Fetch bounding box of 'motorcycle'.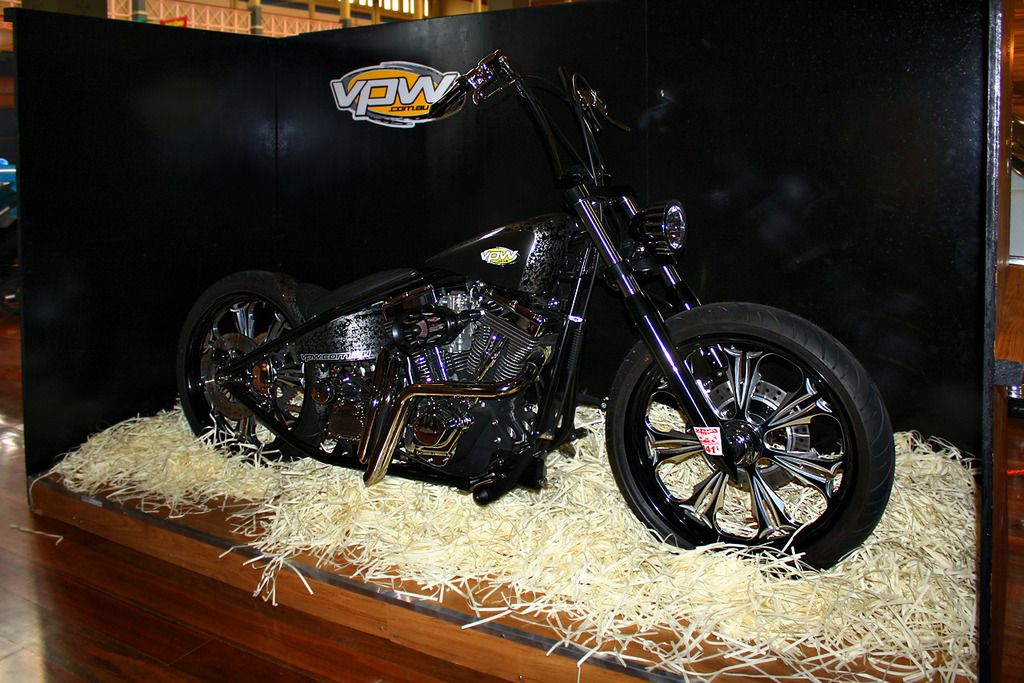
Bbox: 144, 75, 910, 562.
